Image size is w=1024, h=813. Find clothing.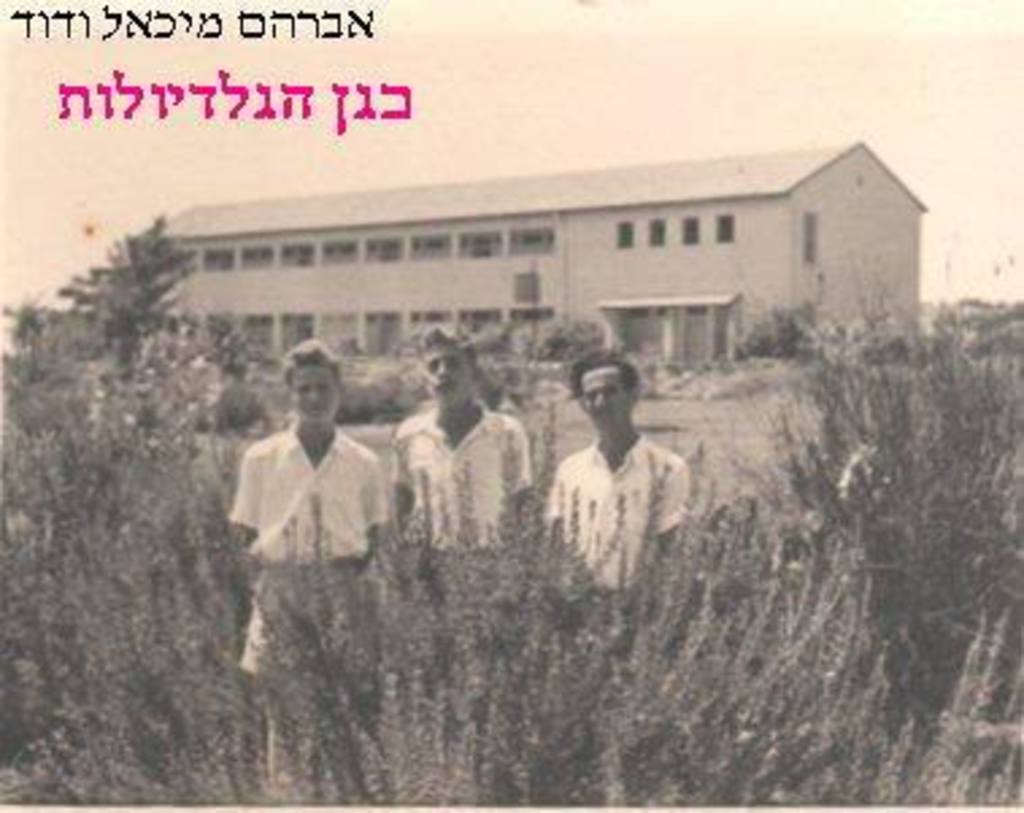
box(230, 421, 389, 689).
